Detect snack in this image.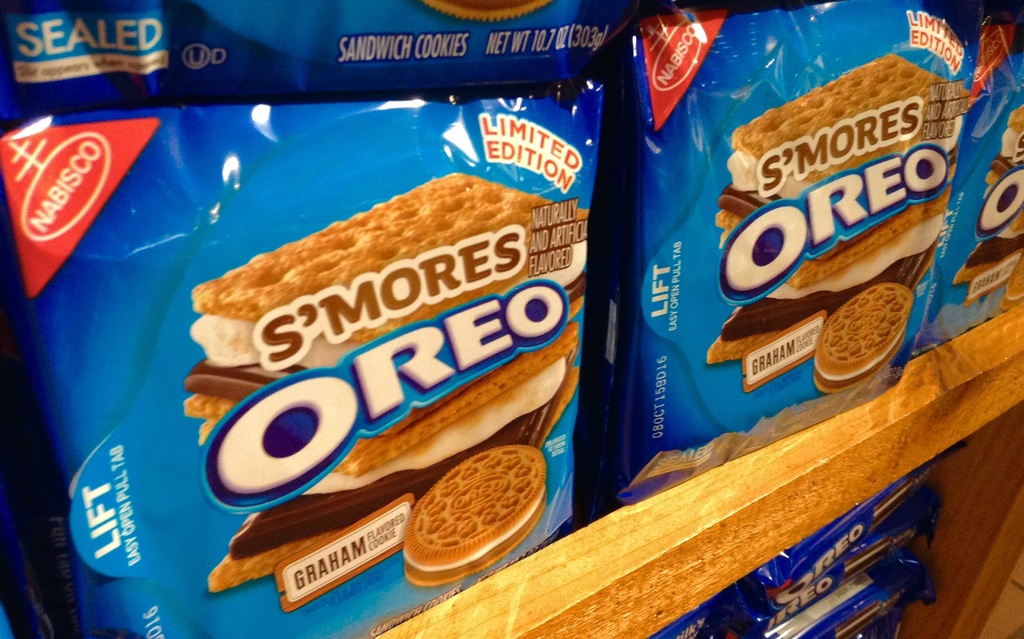
Detection: locate(1000, 256, 1023, 309).
